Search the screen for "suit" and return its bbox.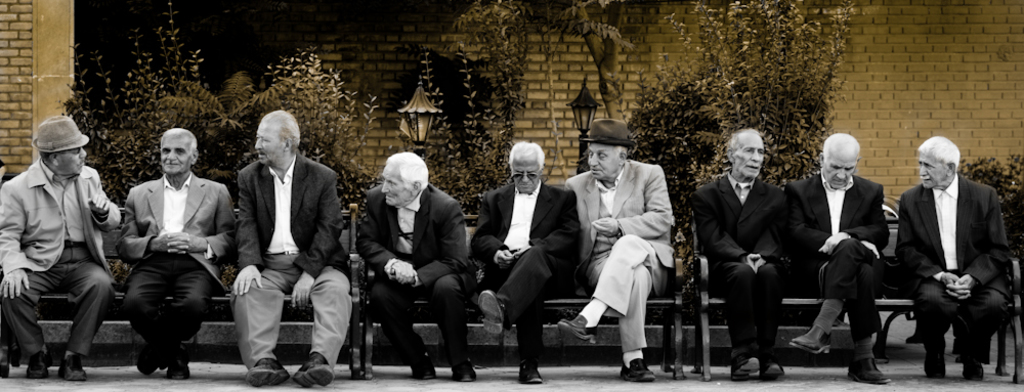
Found: crop(355, 180, 478, 355).
